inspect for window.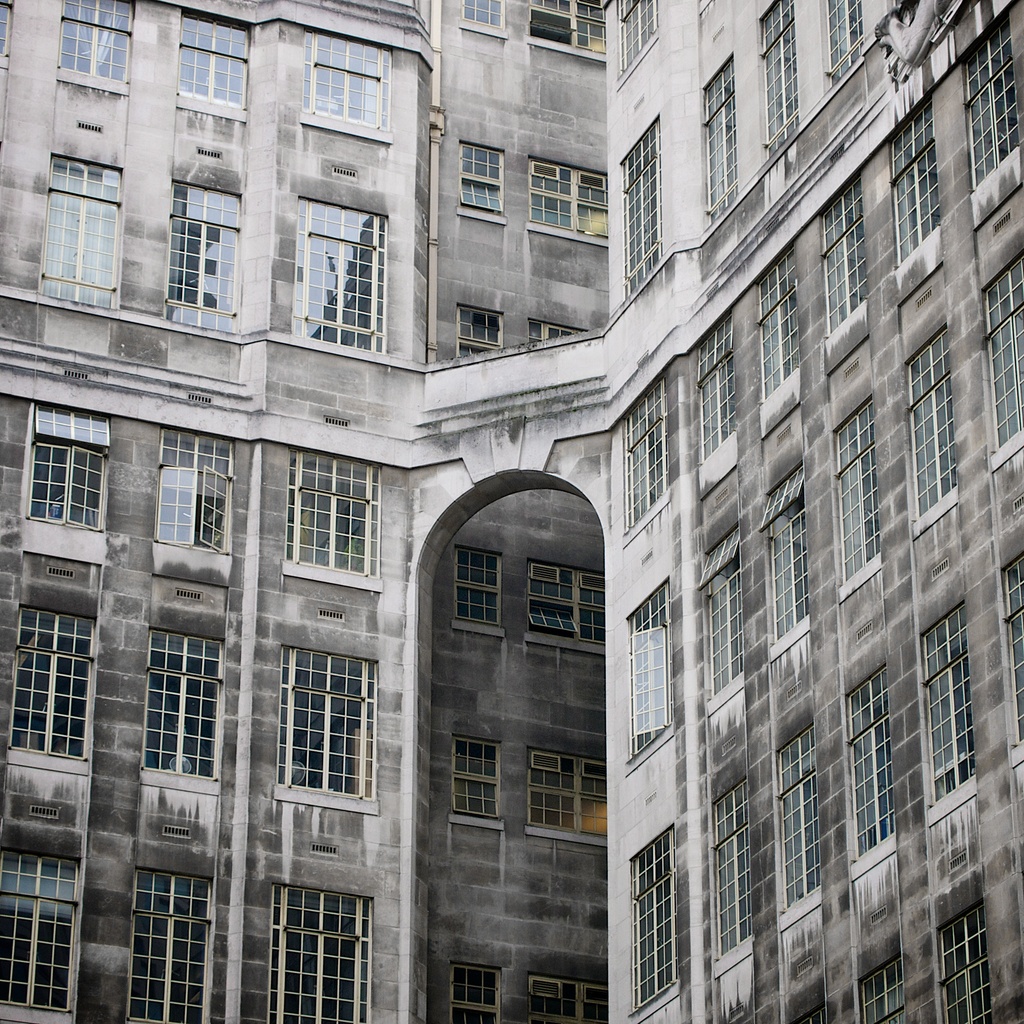
Inspection: l=0, t=0, r=15, b=54.
